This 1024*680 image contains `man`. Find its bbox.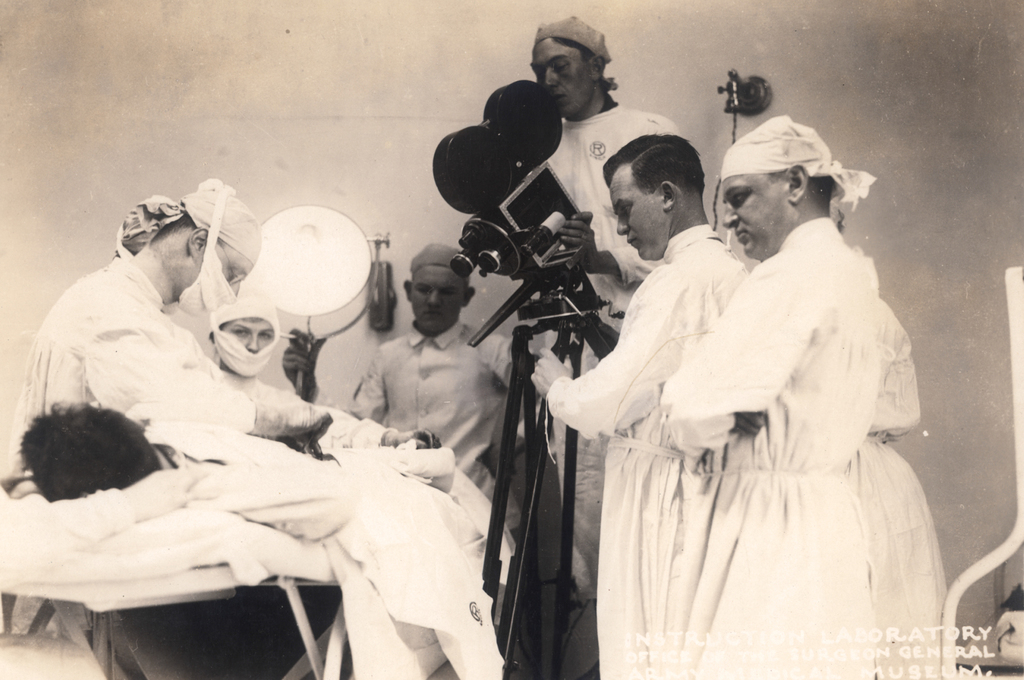
[x1=531, y1=13, x2=680, y2=679].
